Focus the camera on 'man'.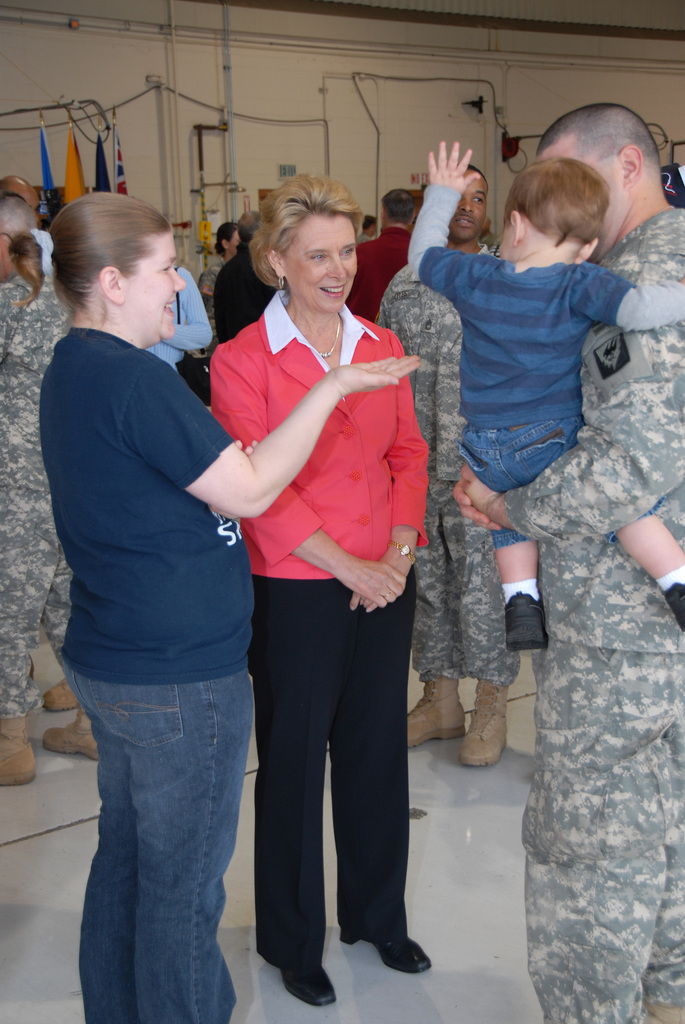
Focus region: <region>377, 158, 520, 770</region>.
